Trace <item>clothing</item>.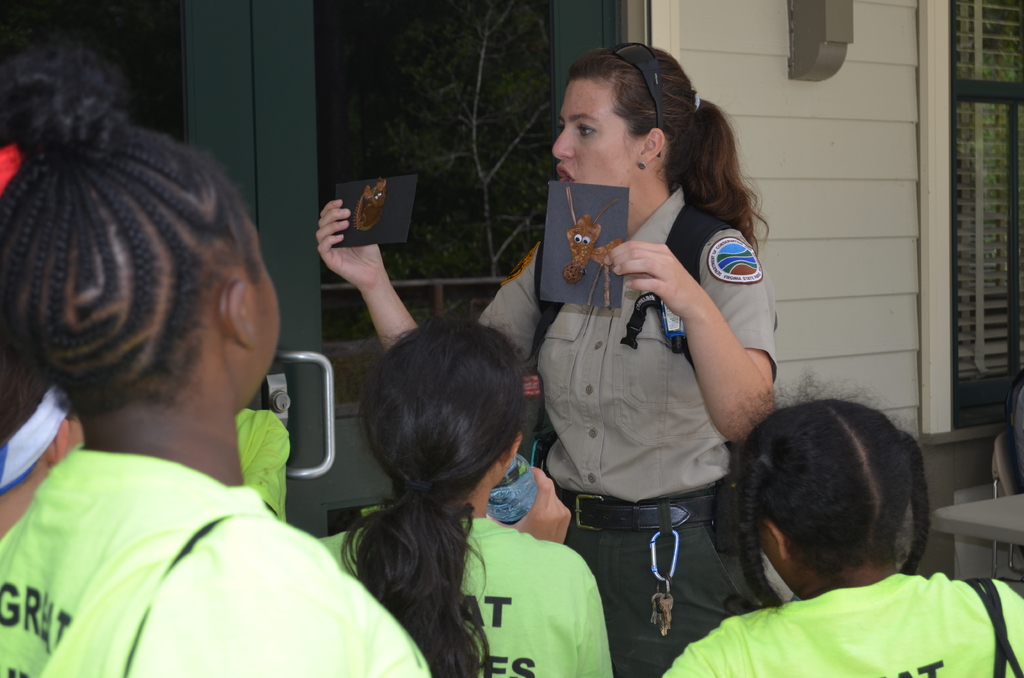
Traced to {"left": 673, "top": 585, "right": 1023, "bottom": 675}.
